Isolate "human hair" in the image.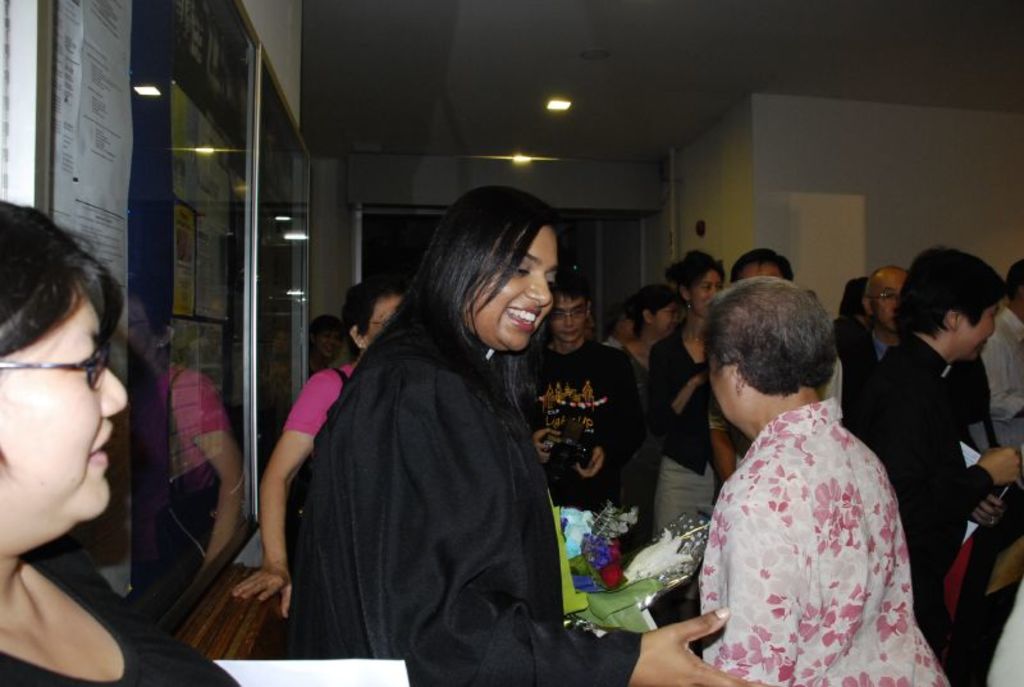
Isolated region: [left=306, top=313, right=344, bottom=338].
